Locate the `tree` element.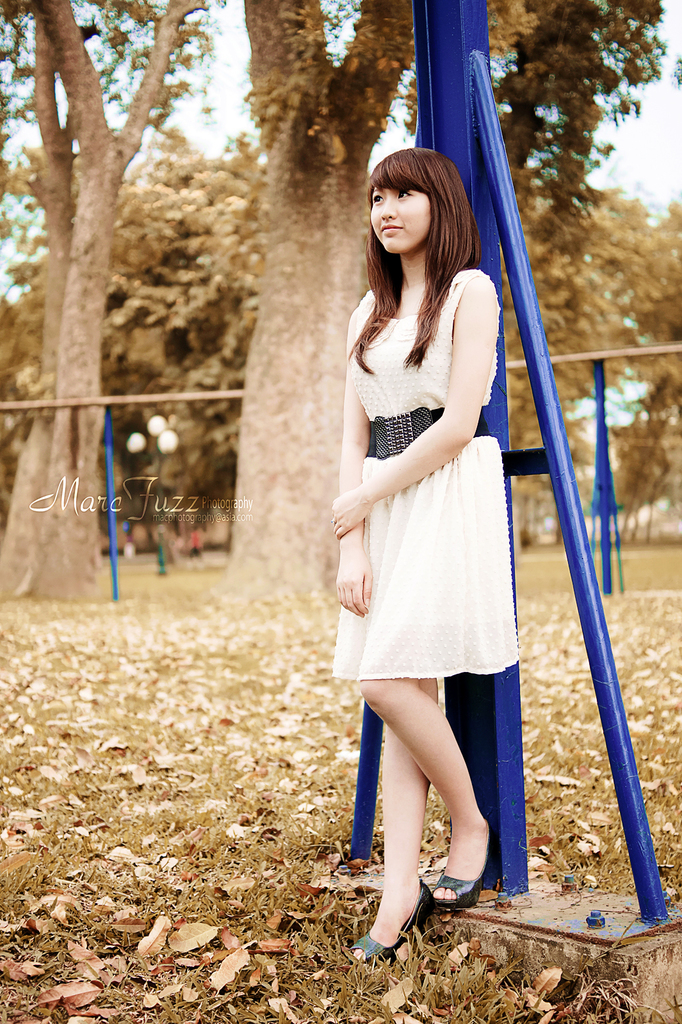
Element bbox: {"x1": 241, "y1": 0, "x2": 661, "y2": 605}.
